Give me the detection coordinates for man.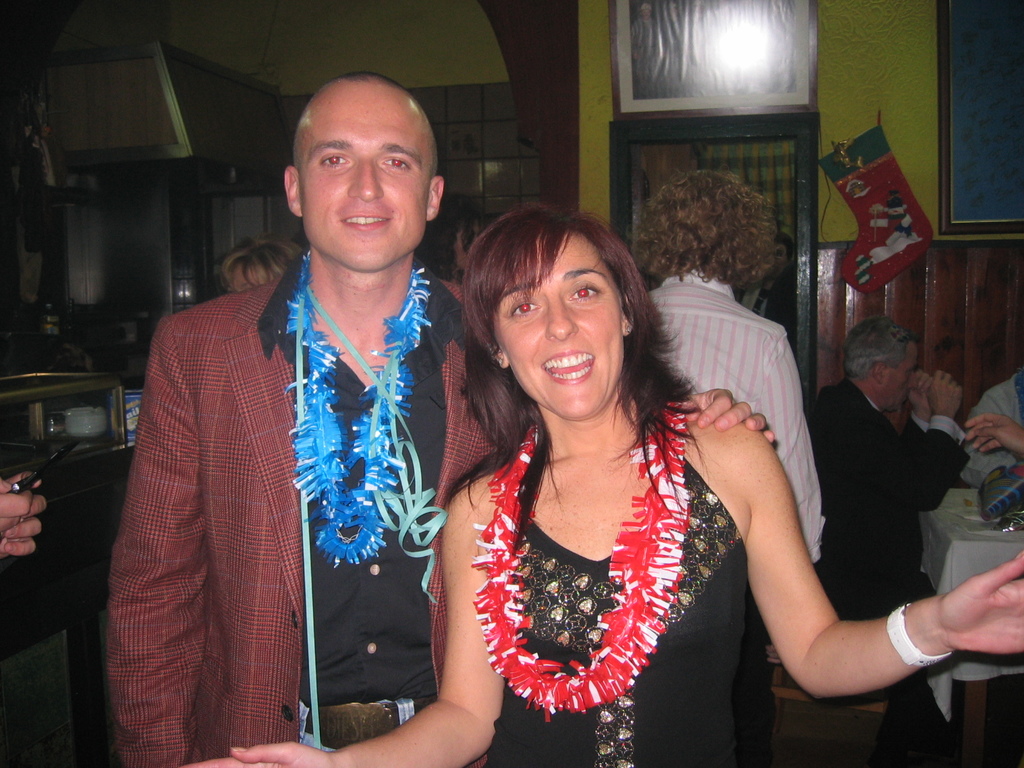
{"left": 113, "top": 73, "right": 782, "bottom": 767}.
